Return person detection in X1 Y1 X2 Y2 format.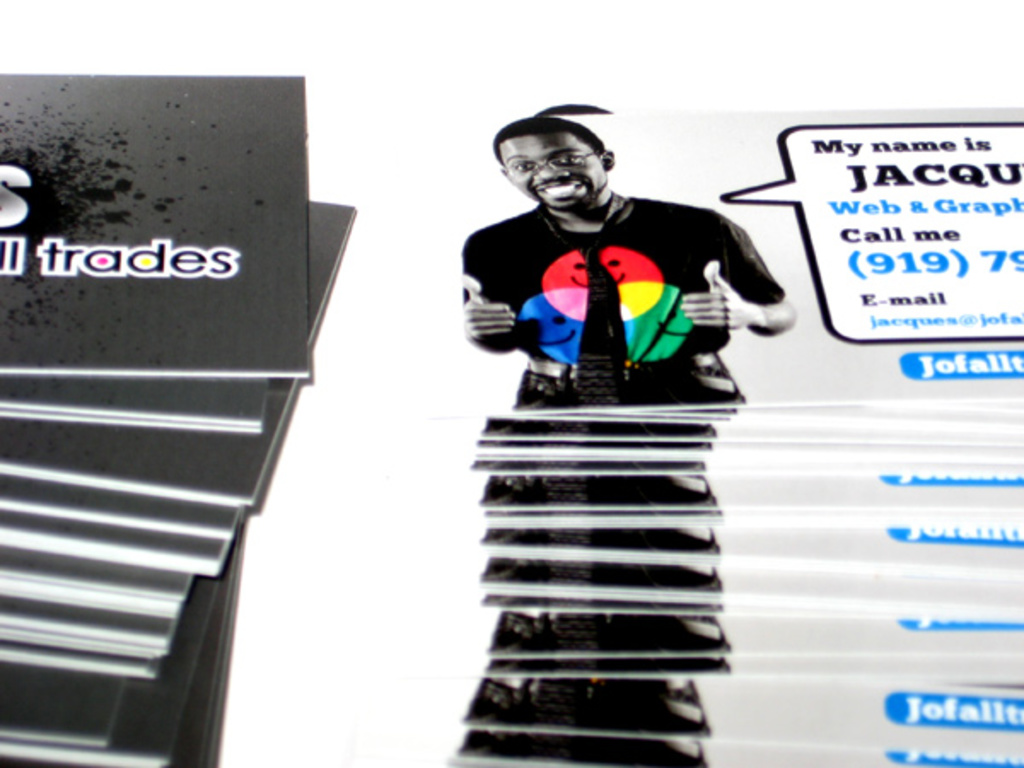
463 118 795 404.
